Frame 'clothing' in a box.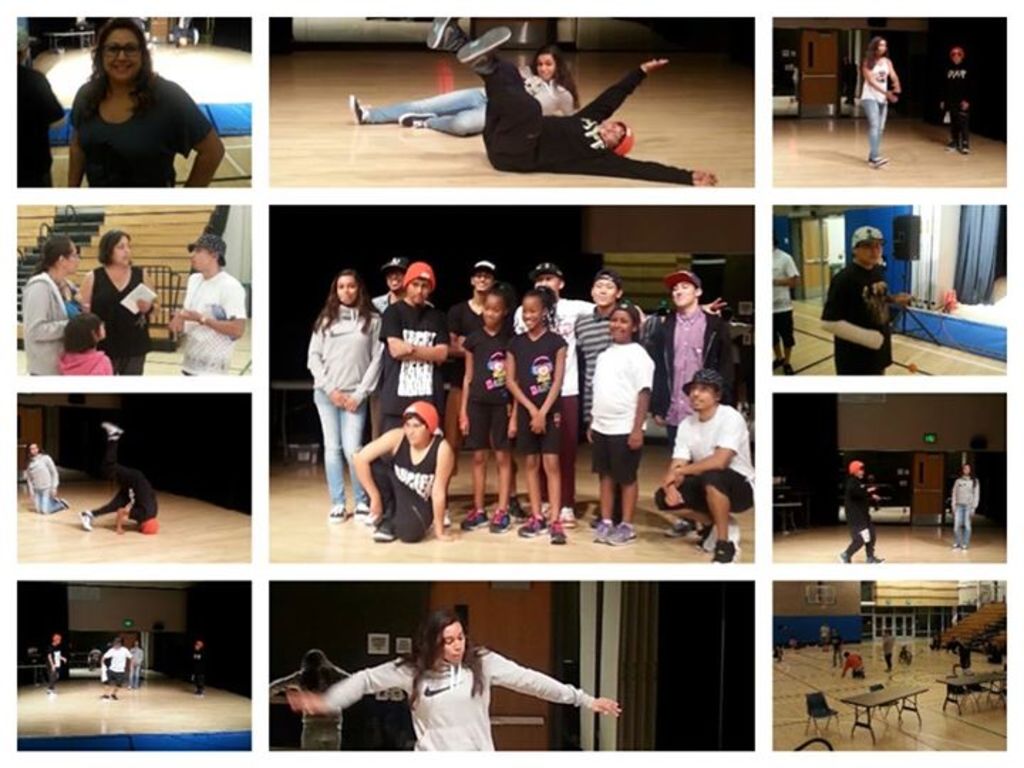
l=87, t=650, r=98, b=663.
